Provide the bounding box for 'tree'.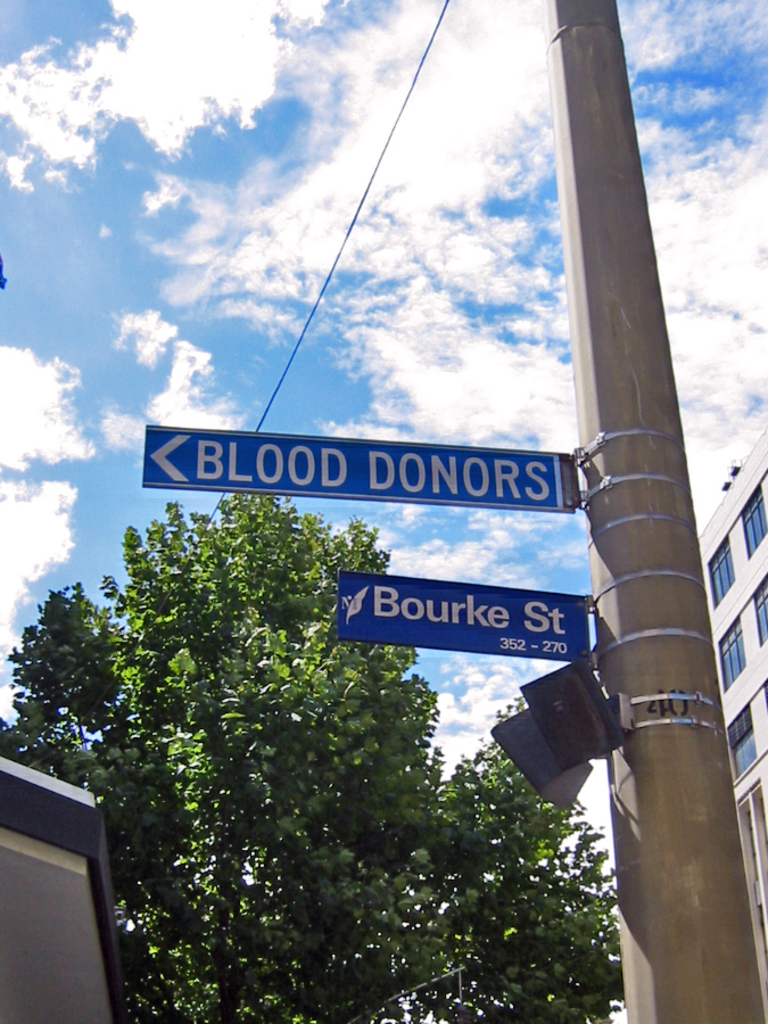
15,489,482,1023.
